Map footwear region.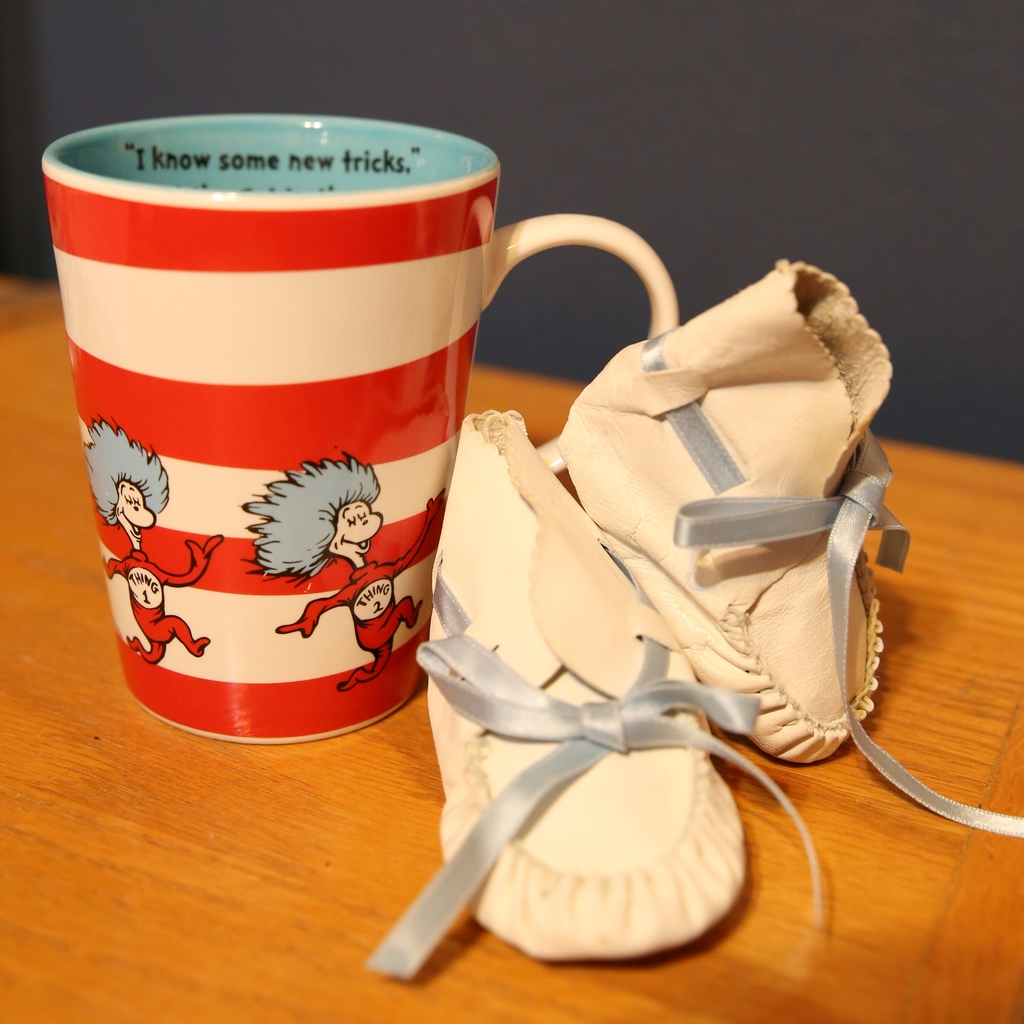
Mapped to bbox(355, 410, 830, 977).
